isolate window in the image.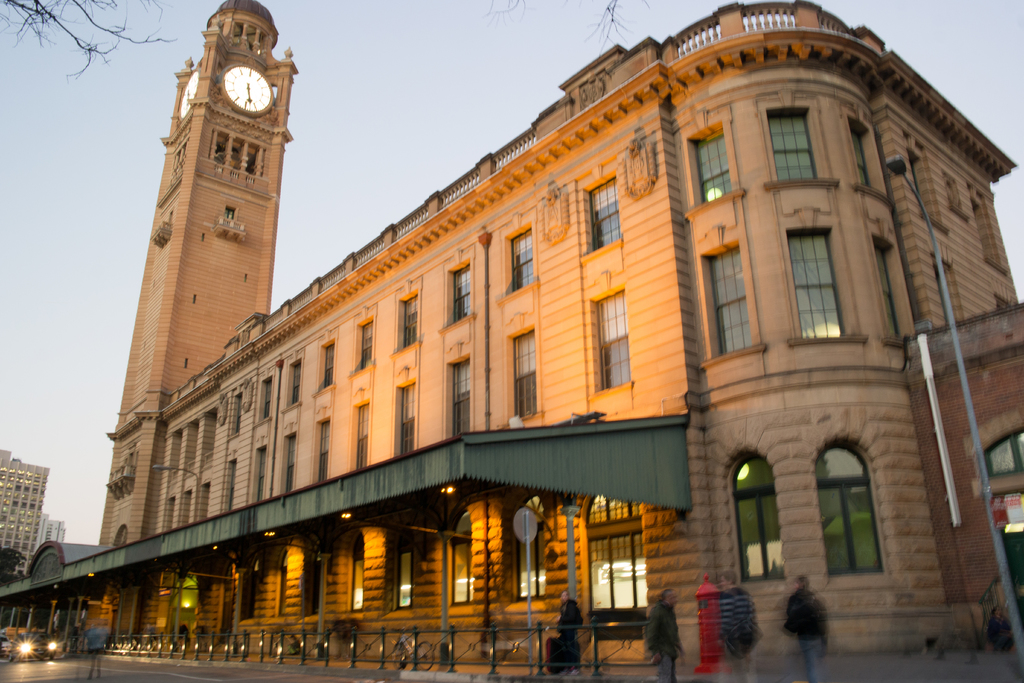
Isolated region: x1=851, y1=117, x2=884, y2=188.
